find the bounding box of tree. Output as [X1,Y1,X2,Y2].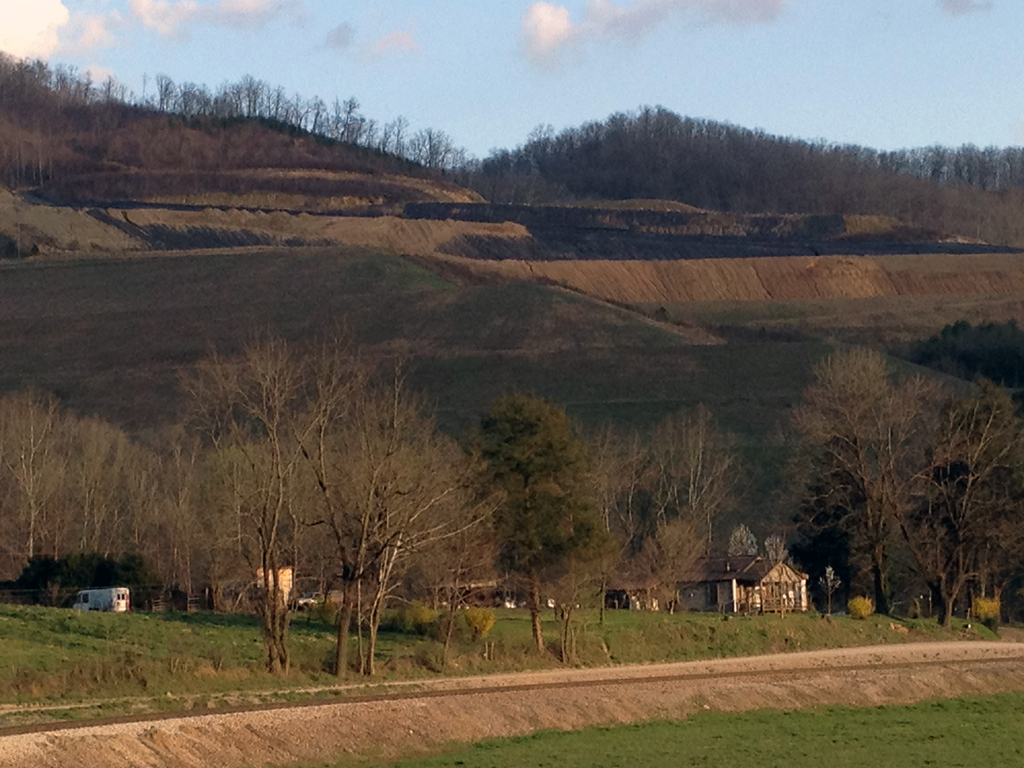
[881,380,1023,630].
